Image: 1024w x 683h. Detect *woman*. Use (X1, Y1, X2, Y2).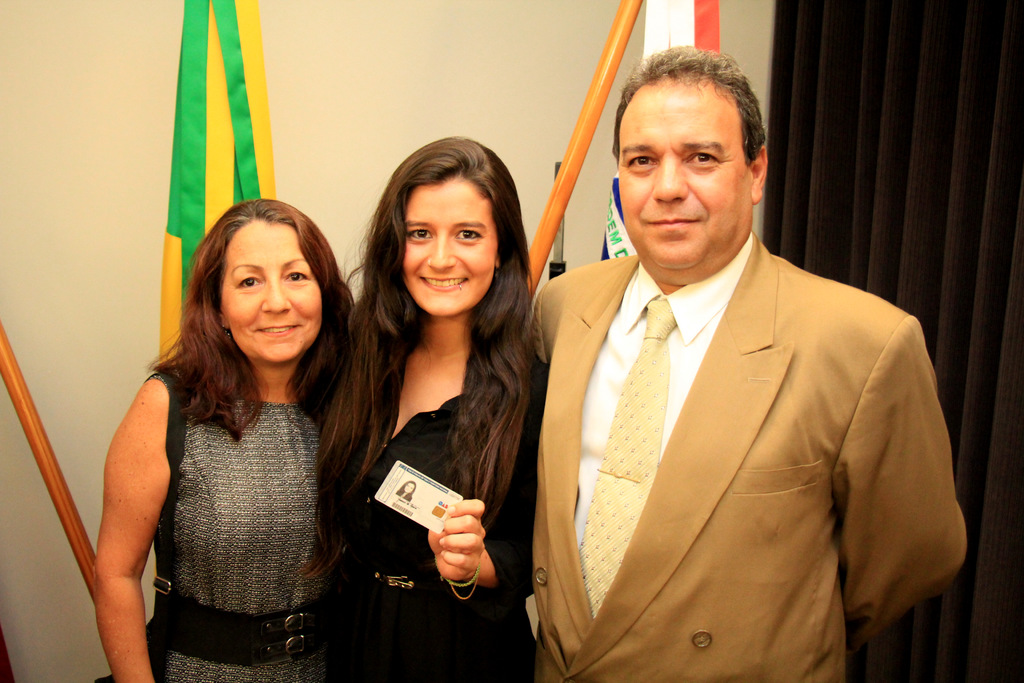
(327, 133, 548, 669).
